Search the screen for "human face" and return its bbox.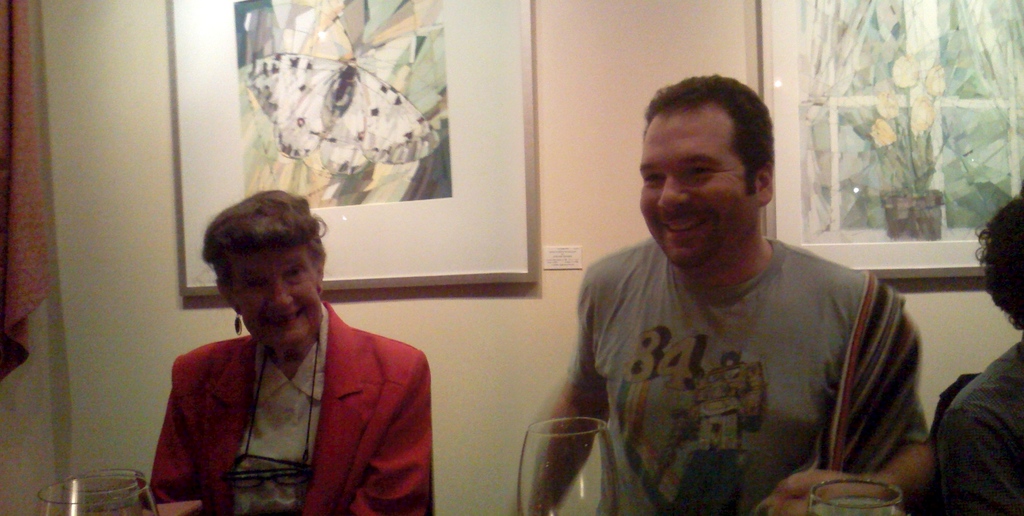
Found: Rect(640, 109, 755, 271).
